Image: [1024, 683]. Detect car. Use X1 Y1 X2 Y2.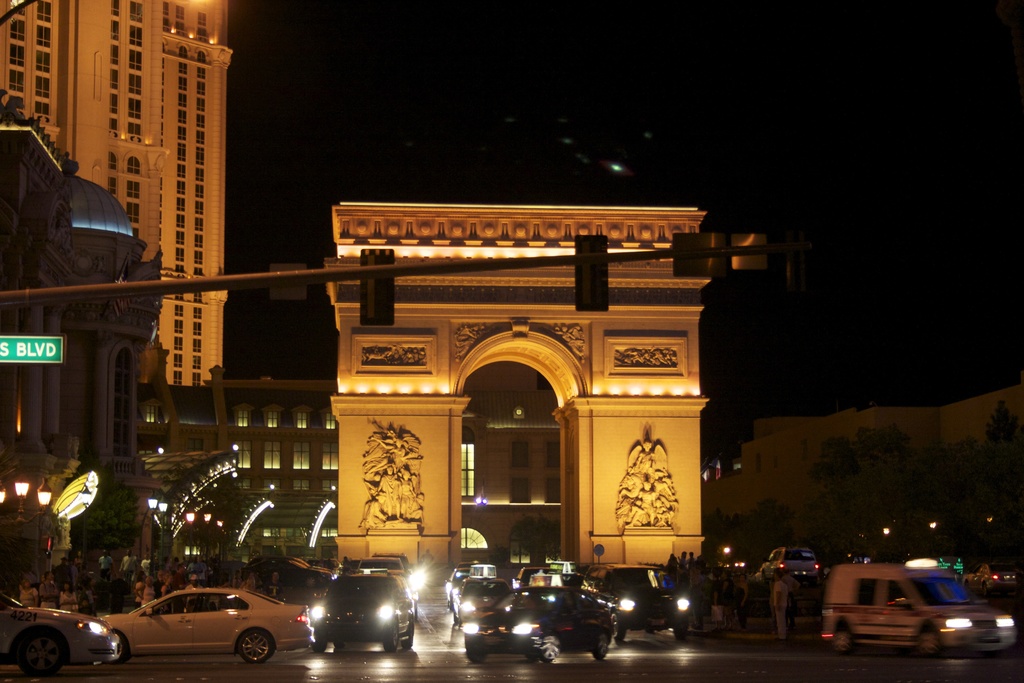
448 577 508 620.
